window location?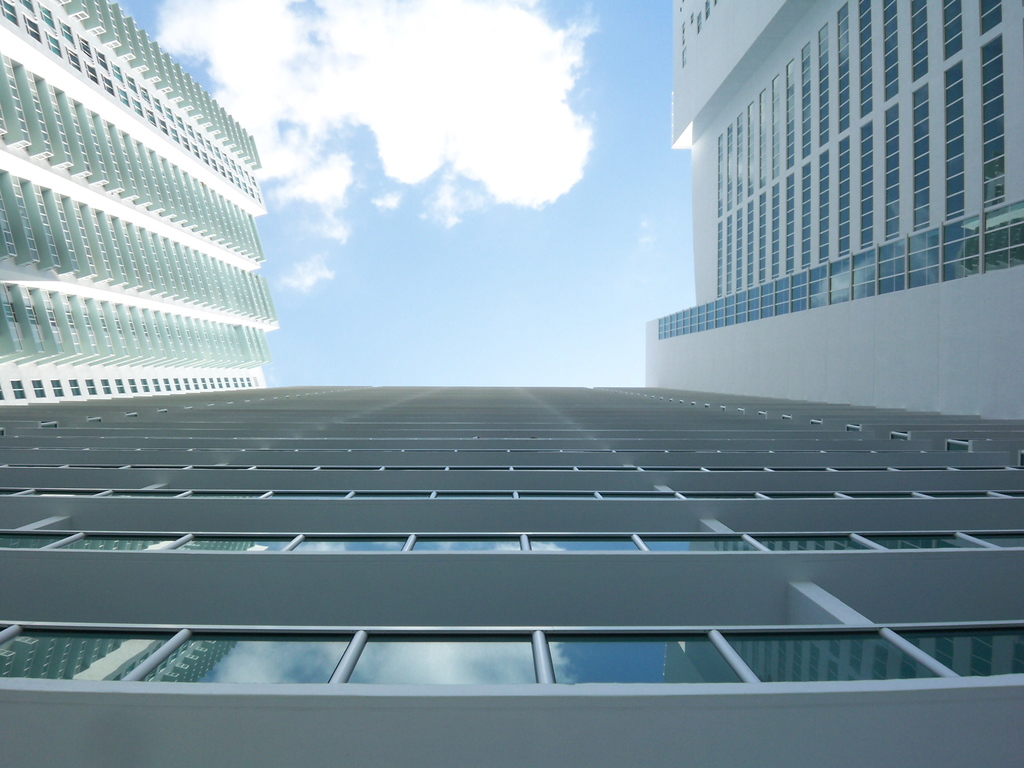
bbox=(0, 484, 1023, 504)
